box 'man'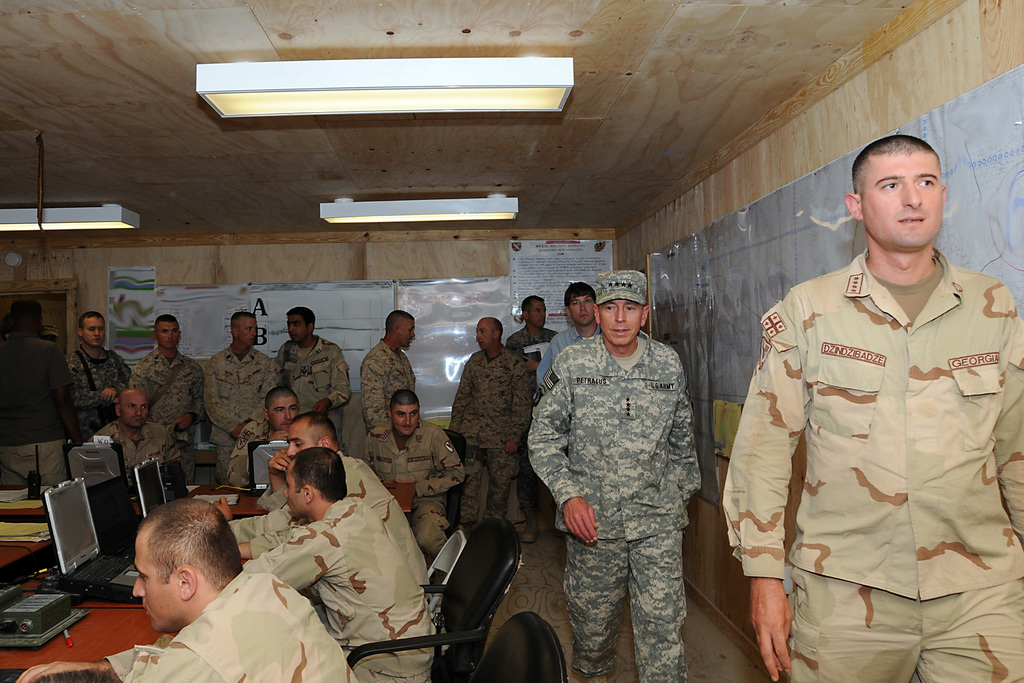
60/309/127/445
